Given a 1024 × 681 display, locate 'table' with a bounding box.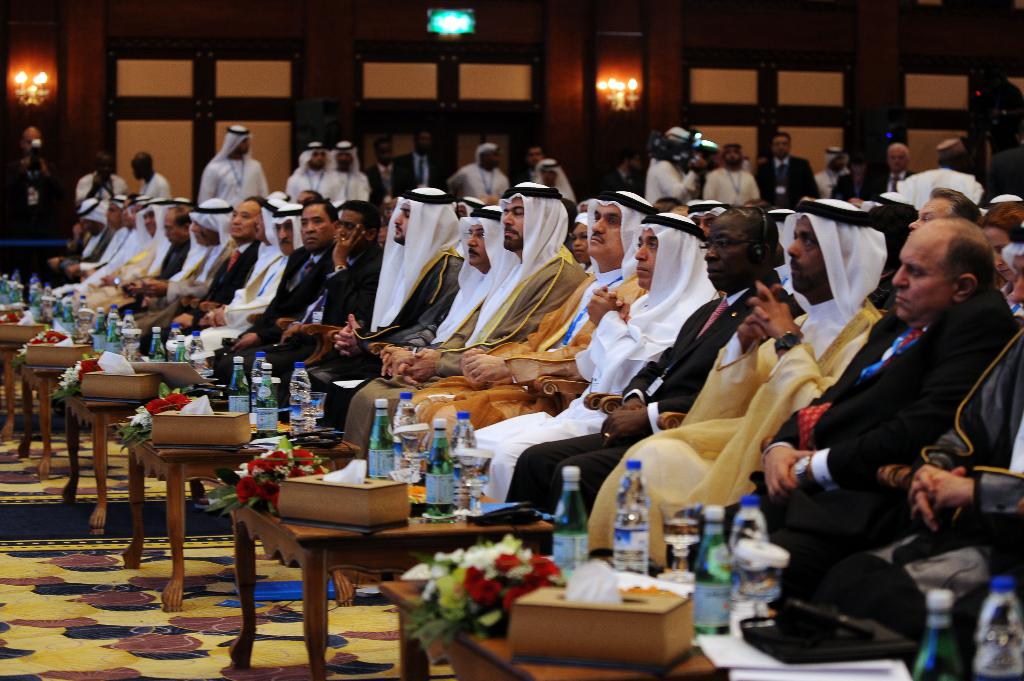
Located: select_region(189, 460, 561, 648).
